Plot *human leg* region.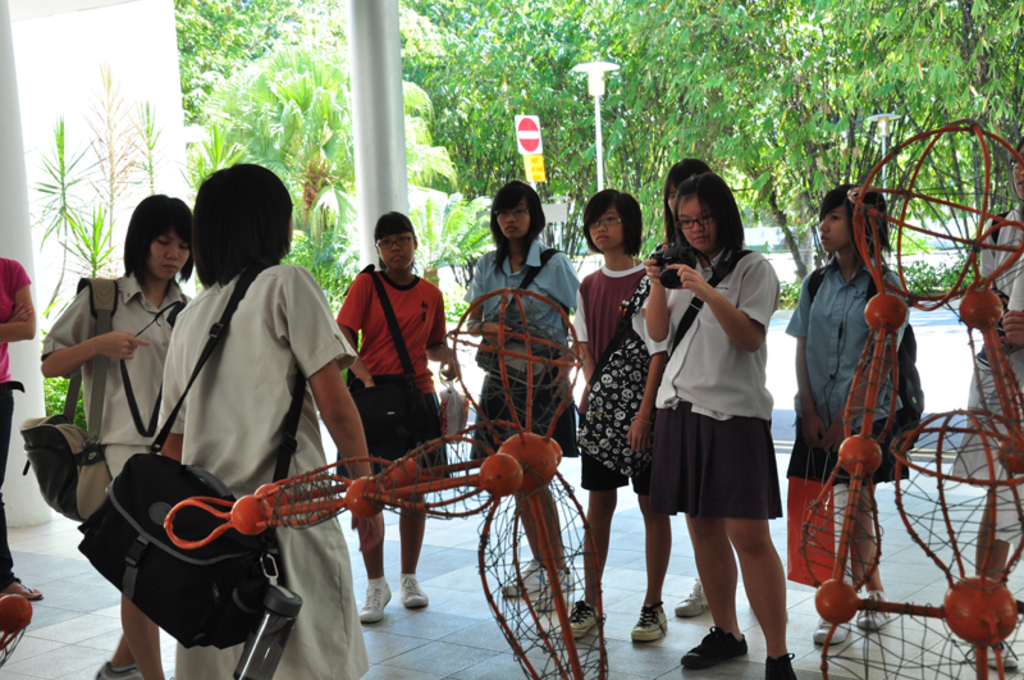
Plotted at l=855, t=484, r=893, b=631.
